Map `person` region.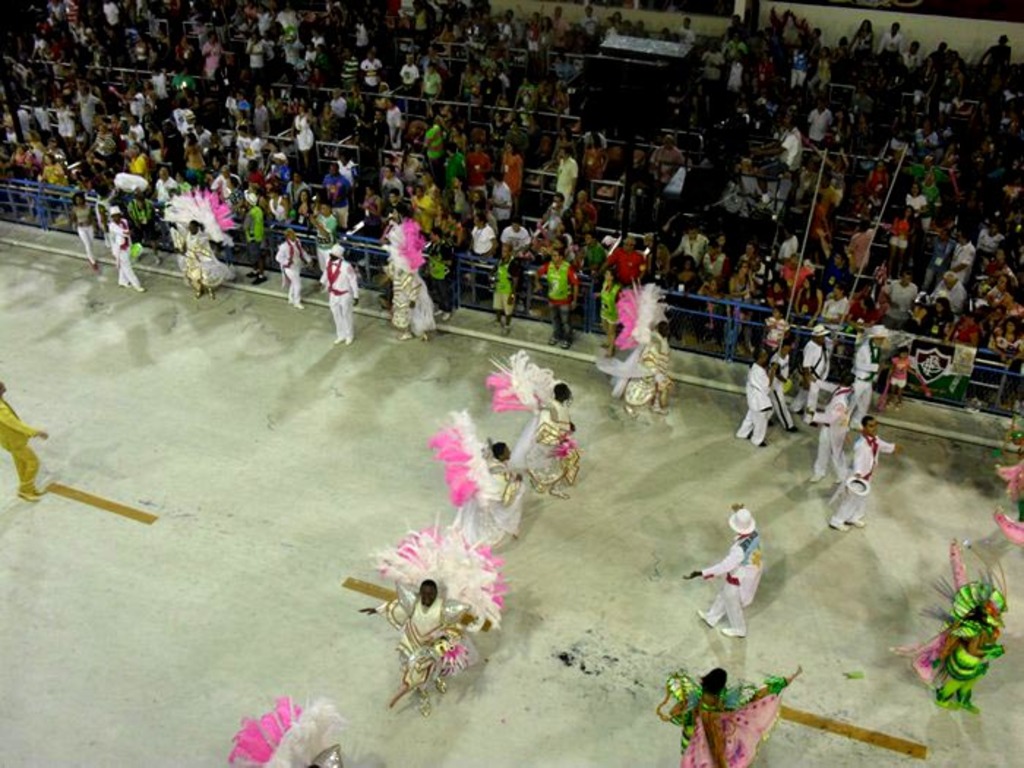
Mapped to x1=535, y1=244, x2=578, y2=351.
